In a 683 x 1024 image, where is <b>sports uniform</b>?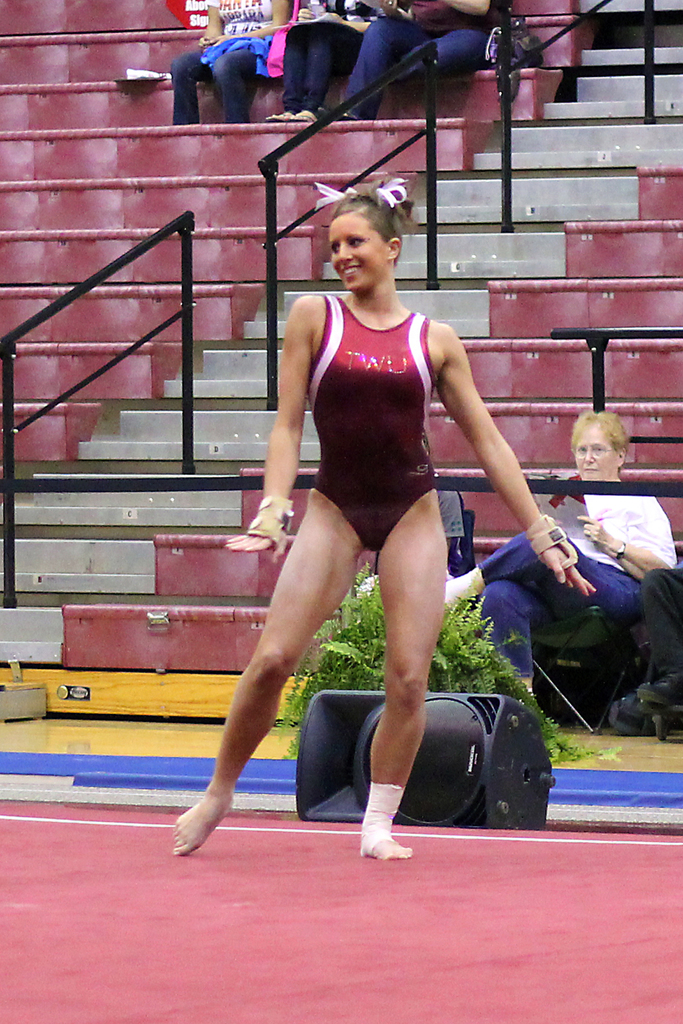
(left=309, top=294, right=439, bottom=555).
